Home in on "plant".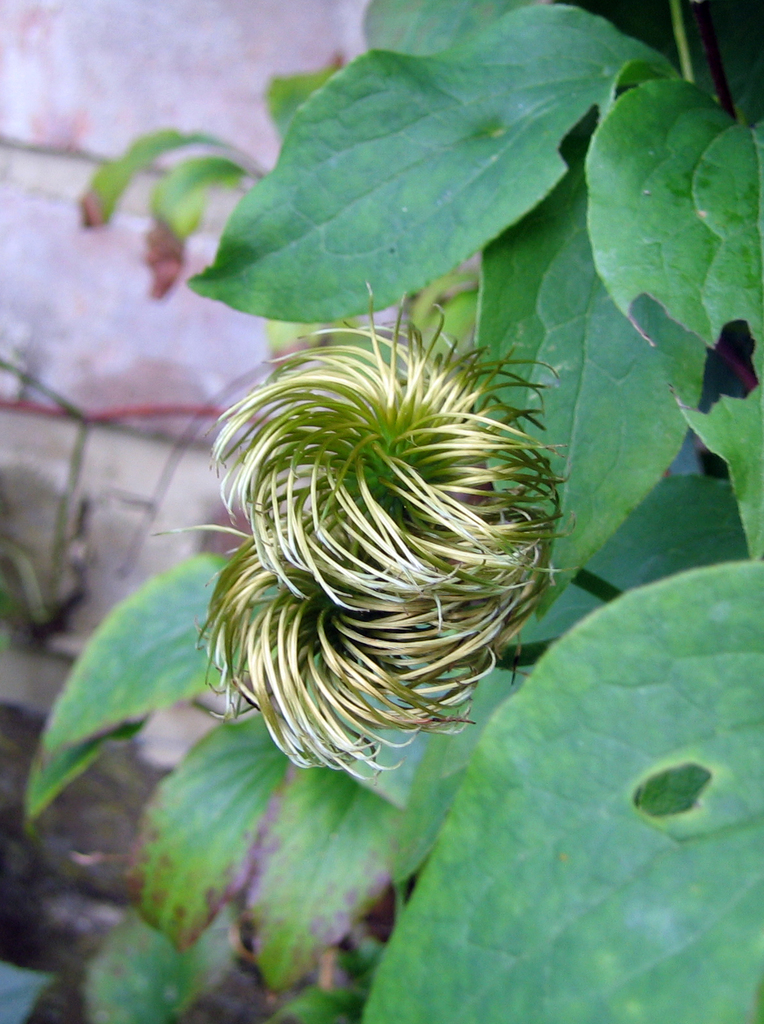
Homed in at 17:0:763:1023.
